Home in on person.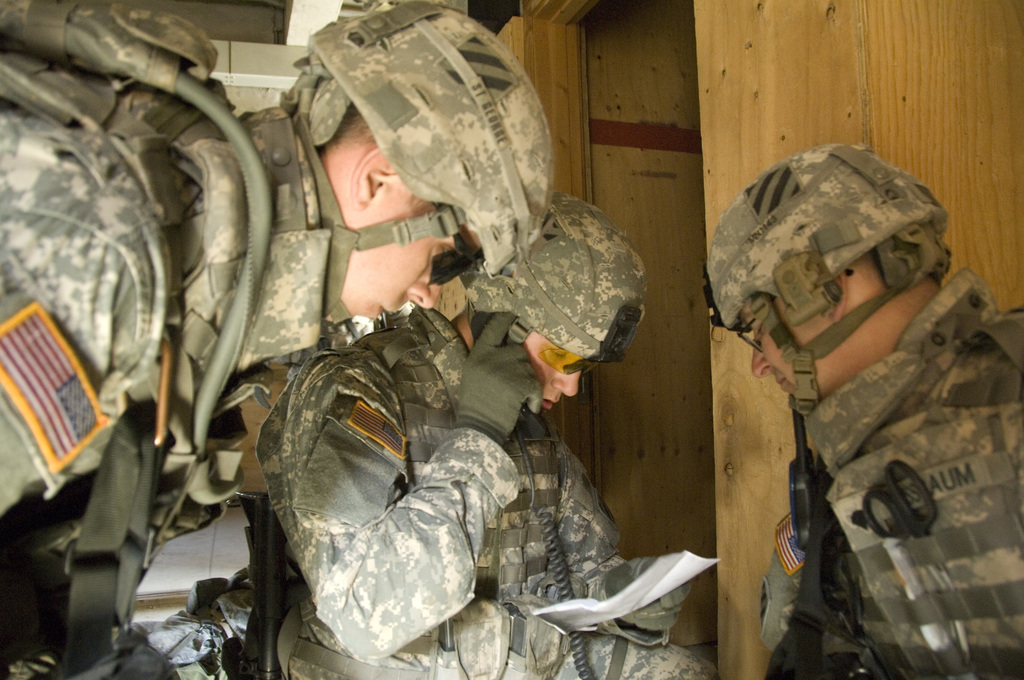
Homed in at 253:191:717:679.
